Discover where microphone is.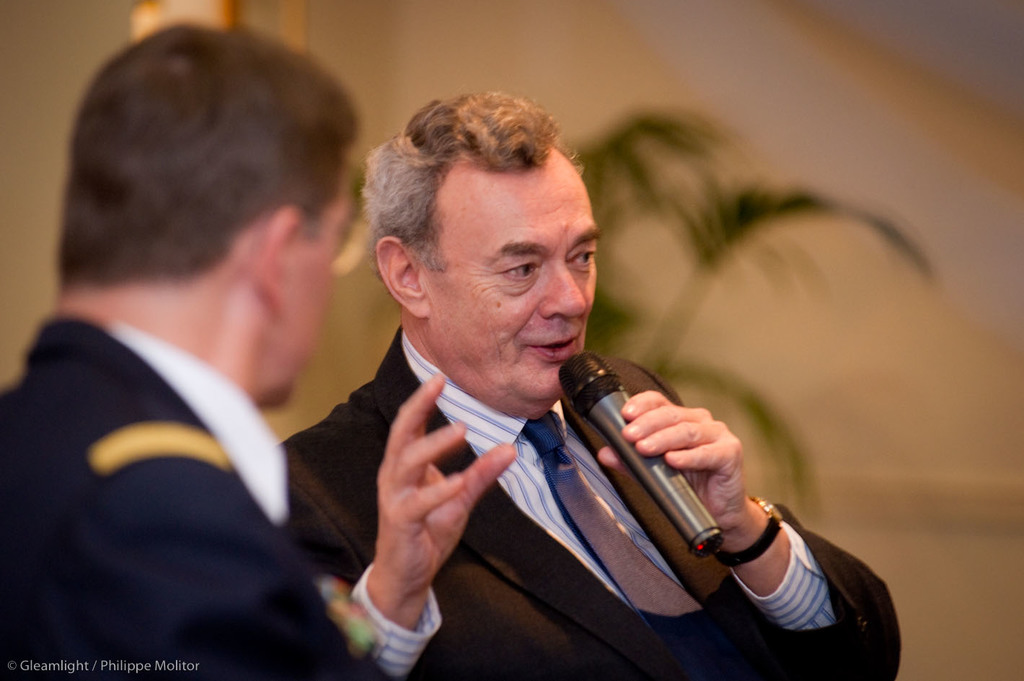
Discovered at l=560, t=340, r=744, b=543.
